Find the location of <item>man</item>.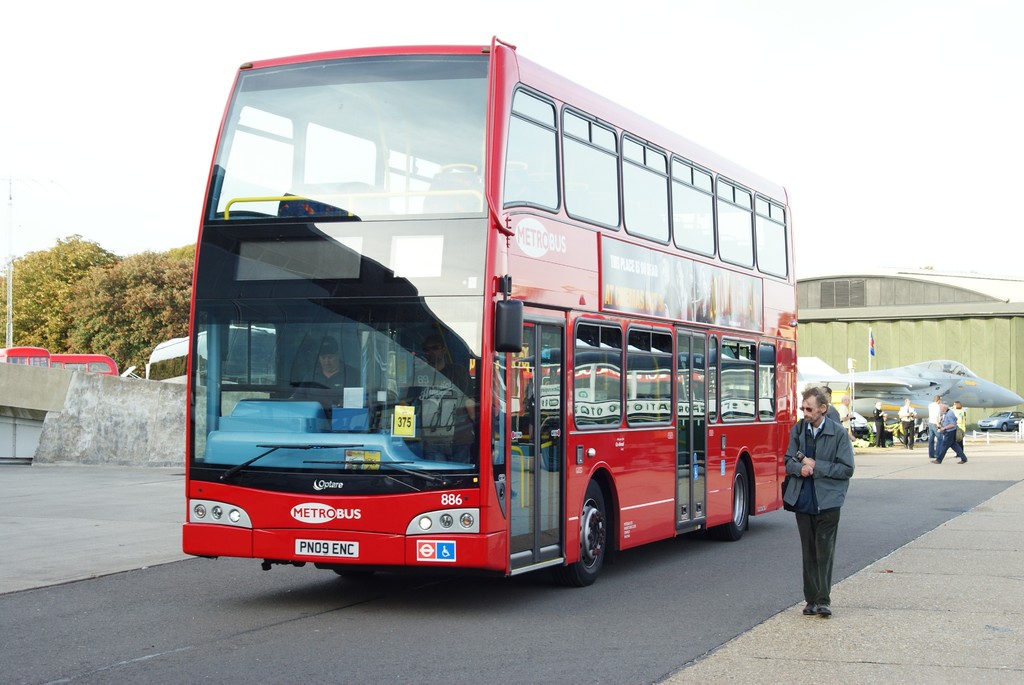
Location: 926:391:946:459.
